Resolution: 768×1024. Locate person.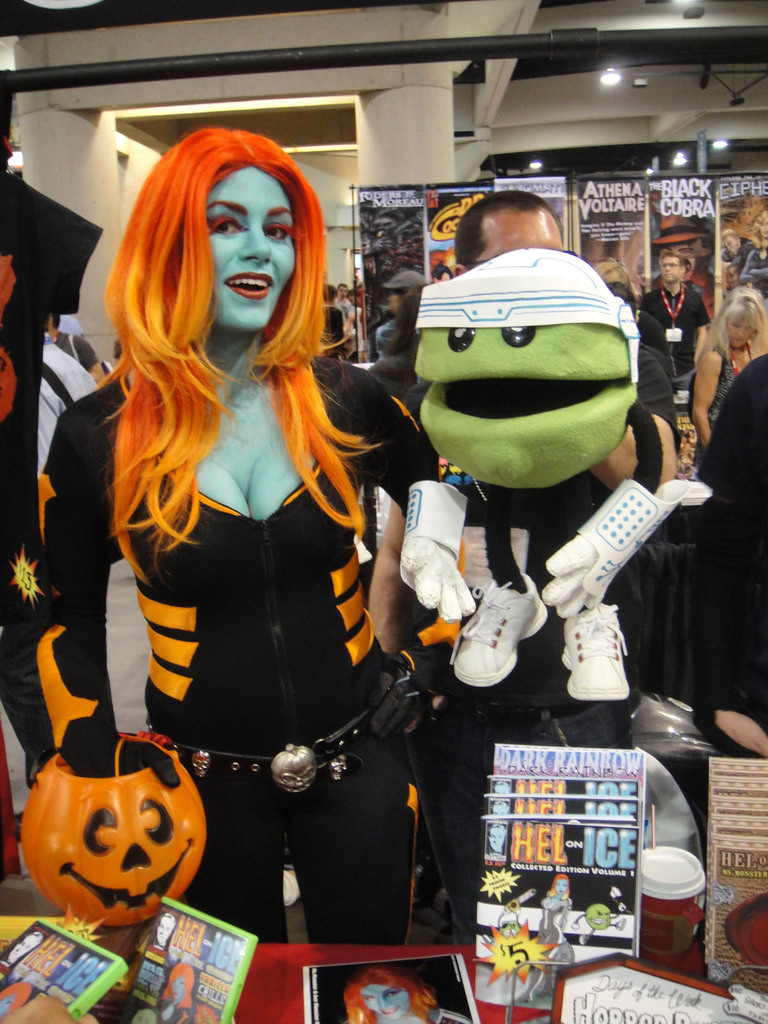
{"x1": 688, "y1": 287, "x2": 767, "y2": 476}.
